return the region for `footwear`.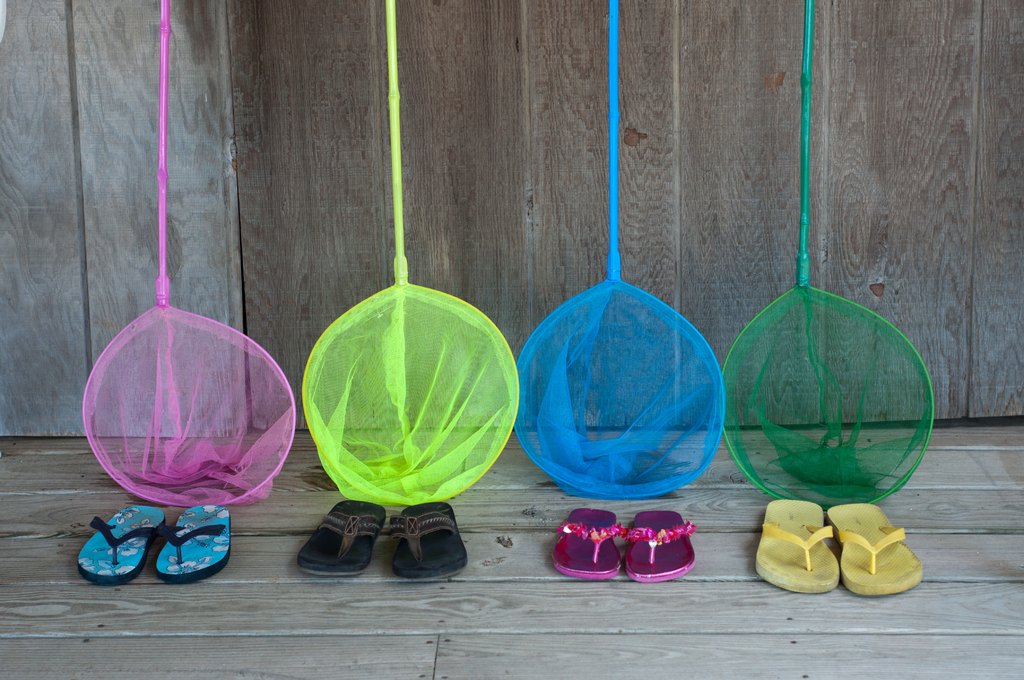
[822,499,925,601].
